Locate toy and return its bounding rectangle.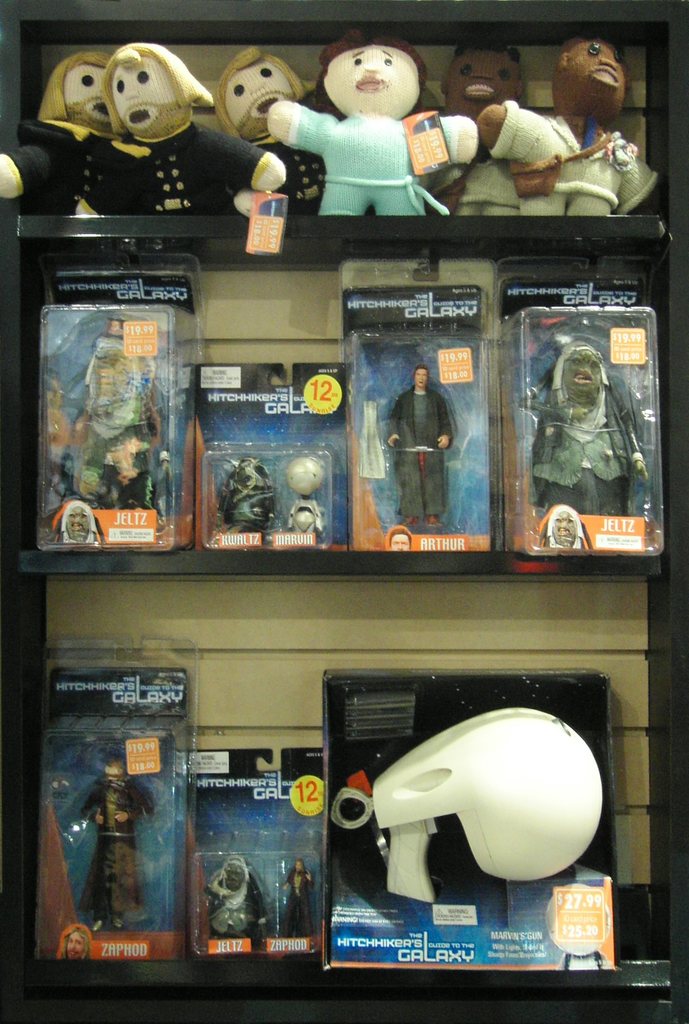
61, 340, 161, 526.
